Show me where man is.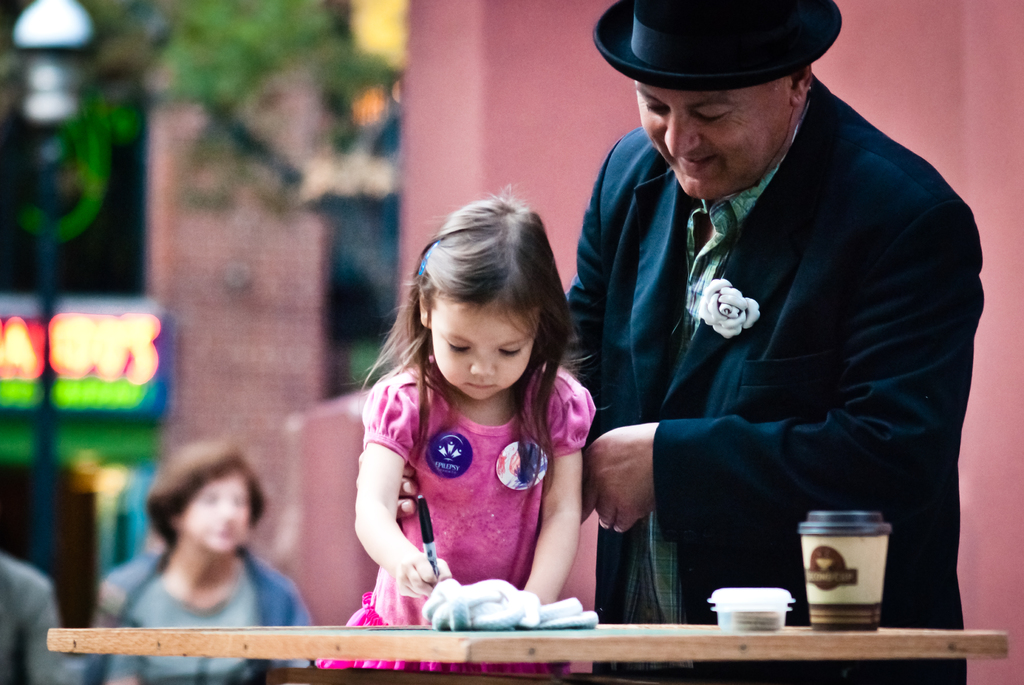
man is at <box>554,0,989,684</box>.
